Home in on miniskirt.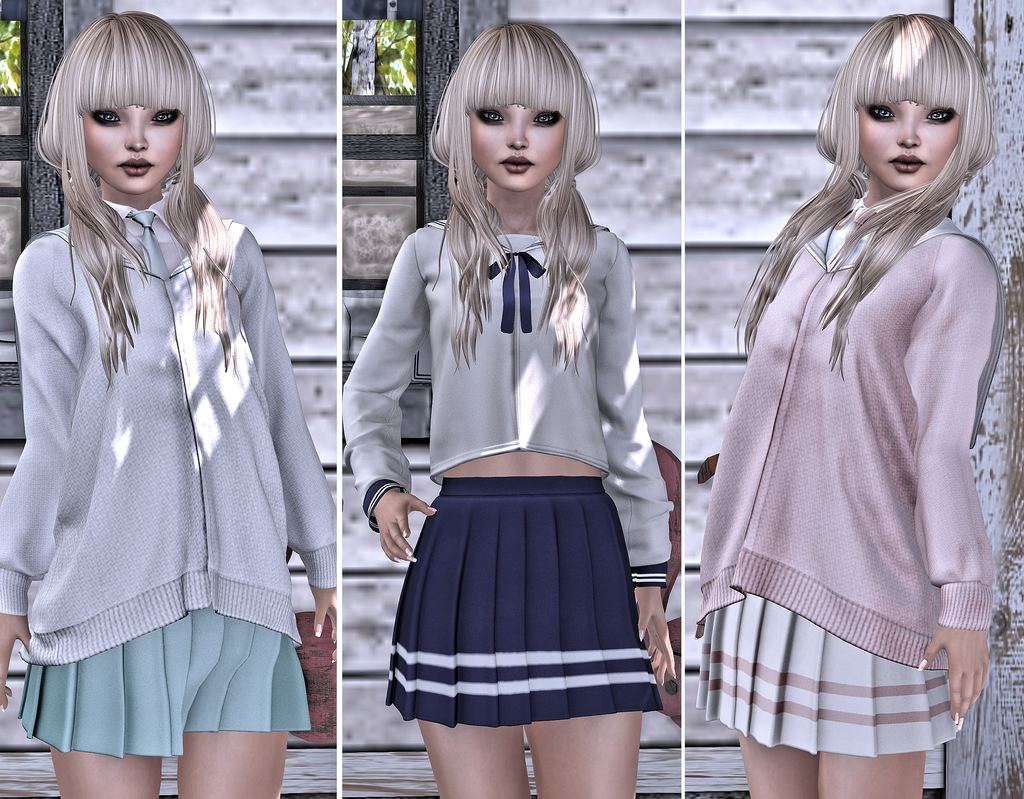
Homed in at (x1=683, y1=590, x2=954, y2=759).
